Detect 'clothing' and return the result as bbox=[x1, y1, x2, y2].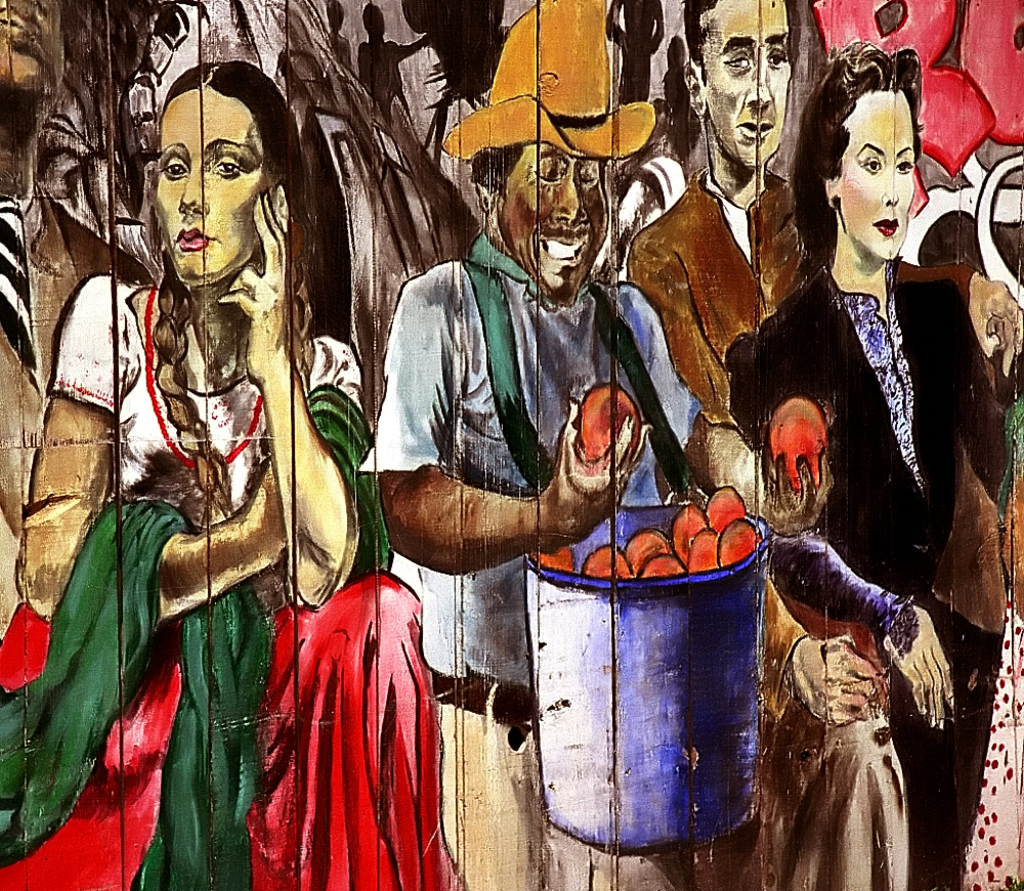
bbox=[614, 155, 1023, 890].
